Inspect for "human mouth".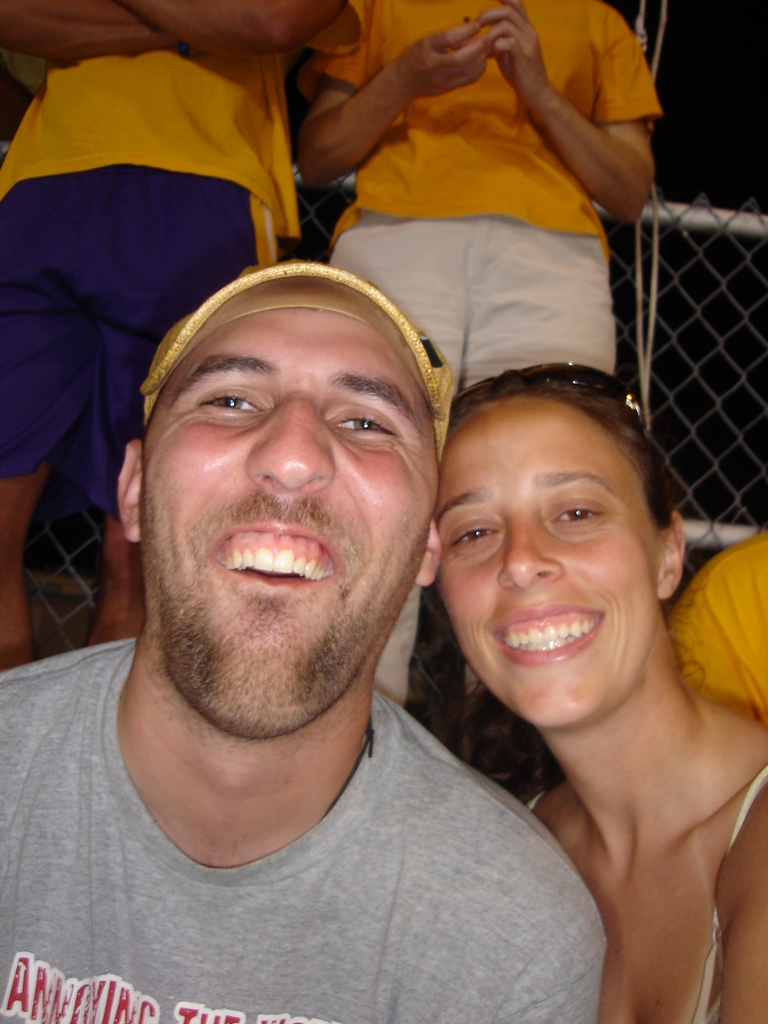
Inspection: rect(484, 595, 609, 662).
